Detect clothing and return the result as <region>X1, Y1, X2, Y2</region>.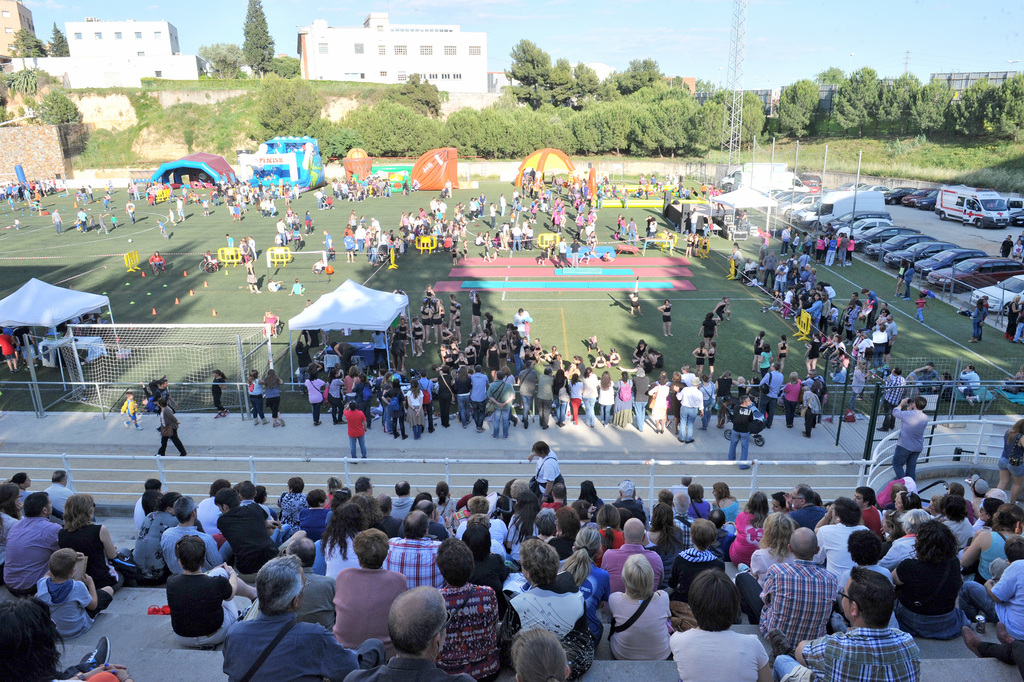
<region>634, 181, 644, 200</region>.
